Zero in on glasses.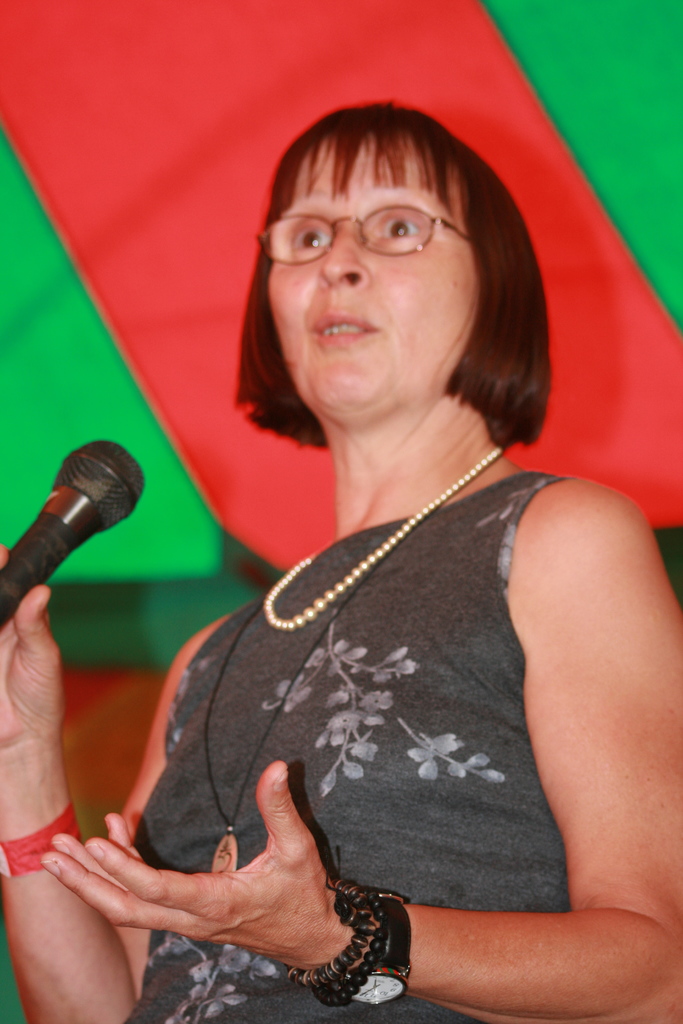
Zeroed in: crop(276, 197, 453, 252).
